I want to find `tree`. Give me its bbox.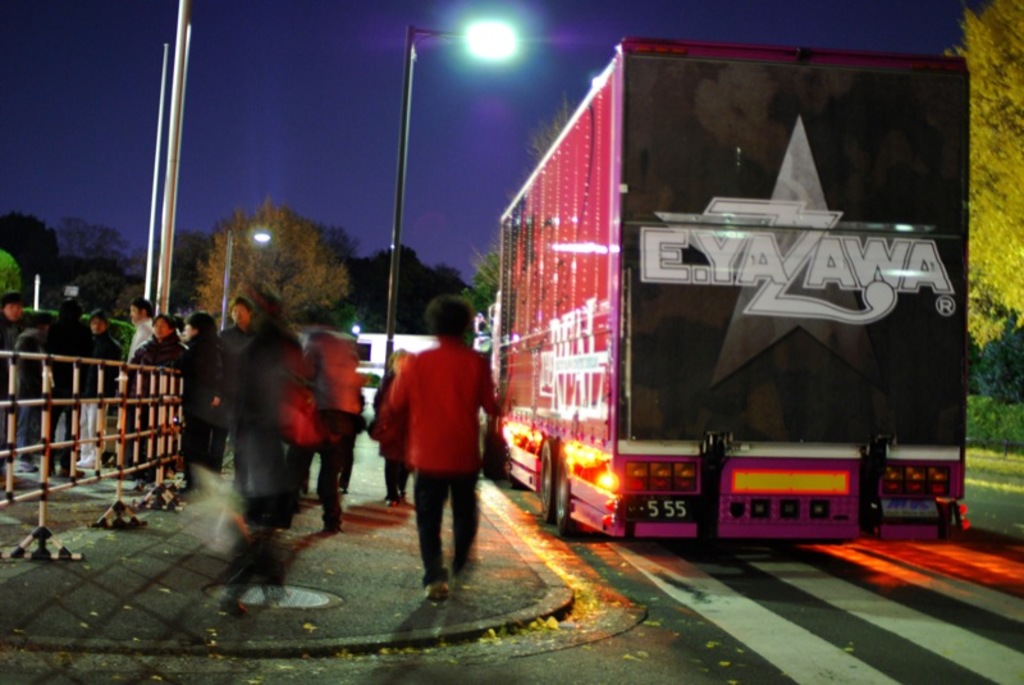
x1=210 y1=188 x2=357 y2=335.
